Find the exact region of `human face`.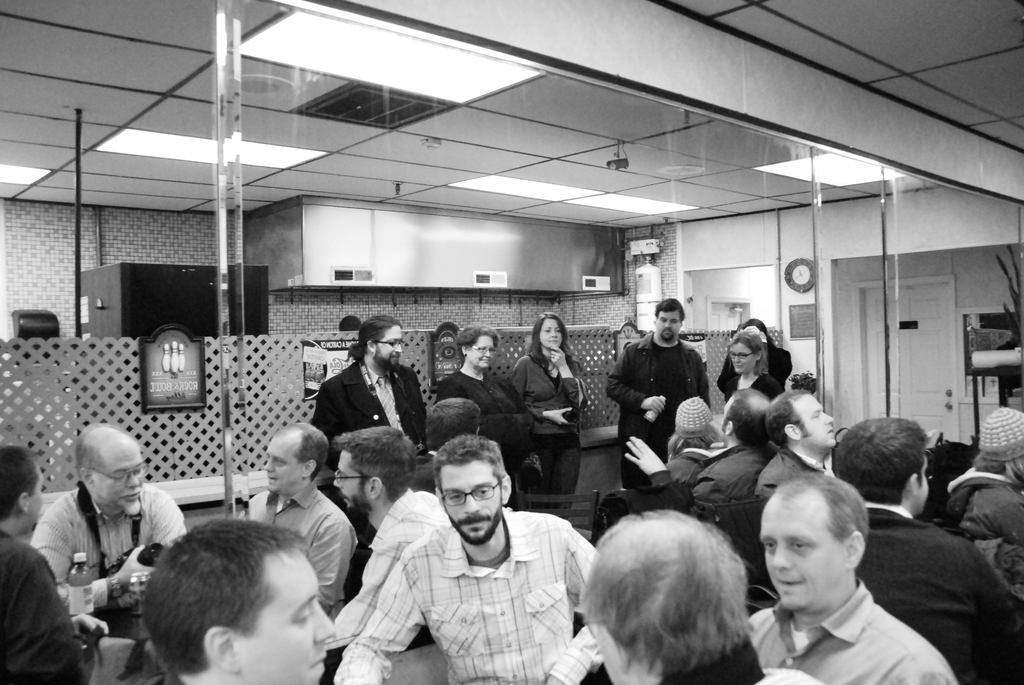
Exact region: left=380, top=325, right=401, bottom=365.
